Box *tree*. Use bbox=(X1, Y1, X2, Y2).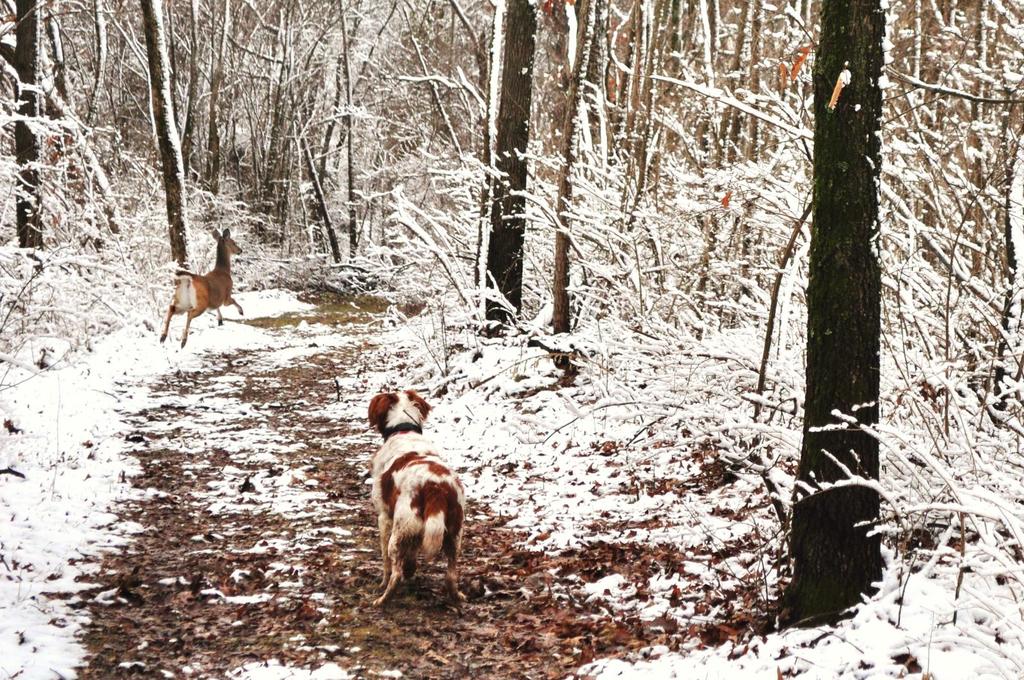
bbox=(746, 26, 943, 585).
